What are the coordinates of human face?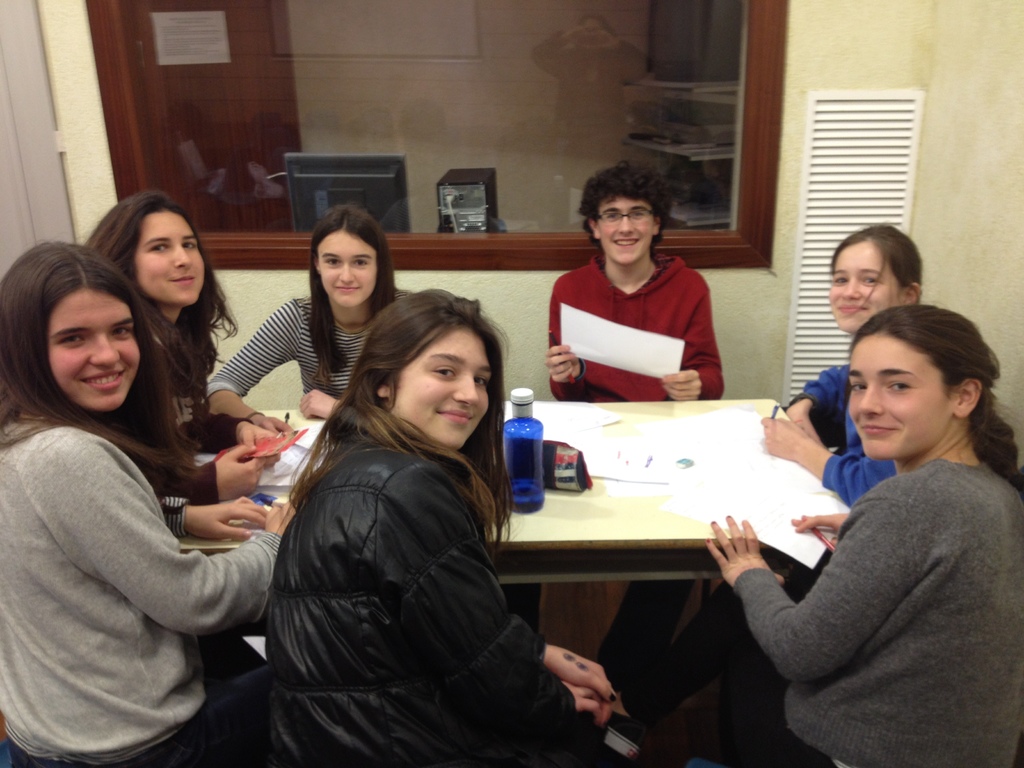
pyautogui.locateOnScreen(829, 238, 903, 336).
